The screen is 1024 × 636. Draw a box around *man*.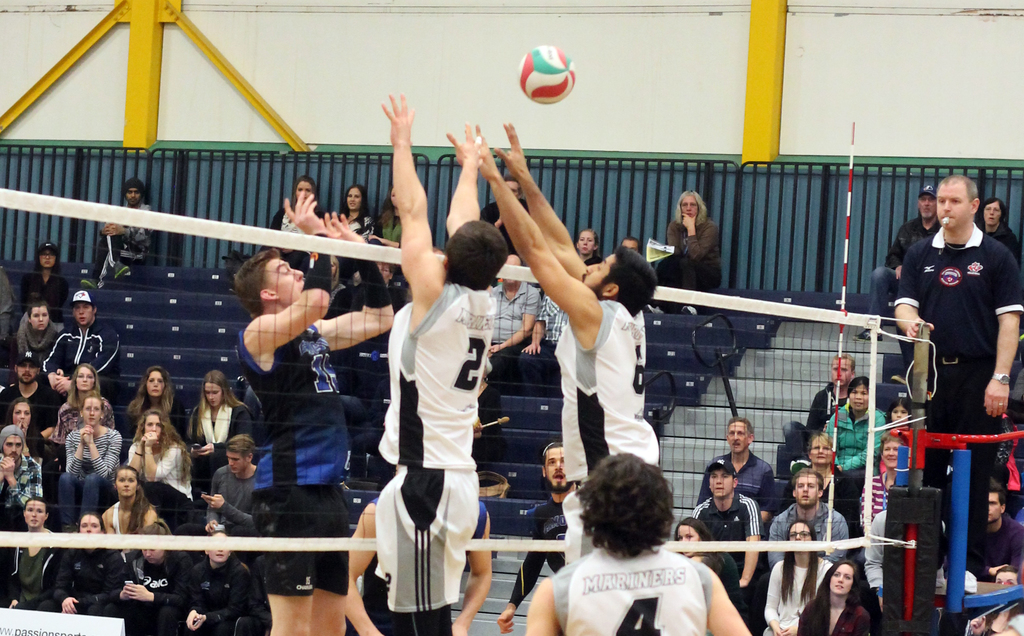
81, 175, 153, 291.
